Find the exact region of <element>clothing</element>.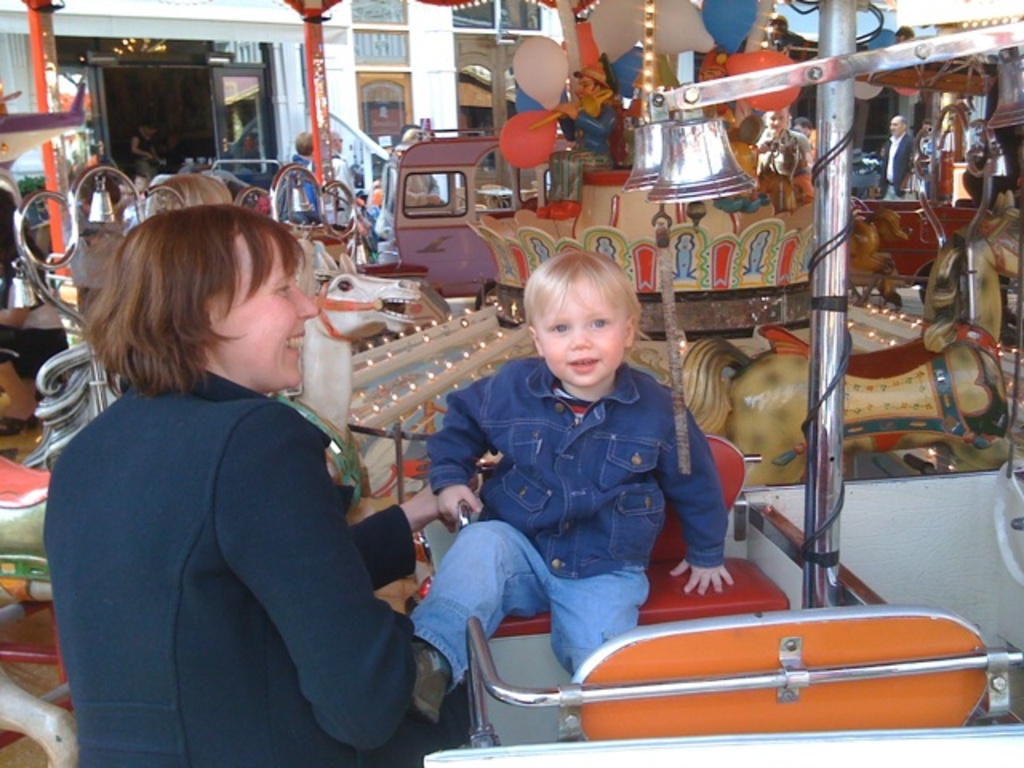
Exact region: (291, 154, 320, 222).
